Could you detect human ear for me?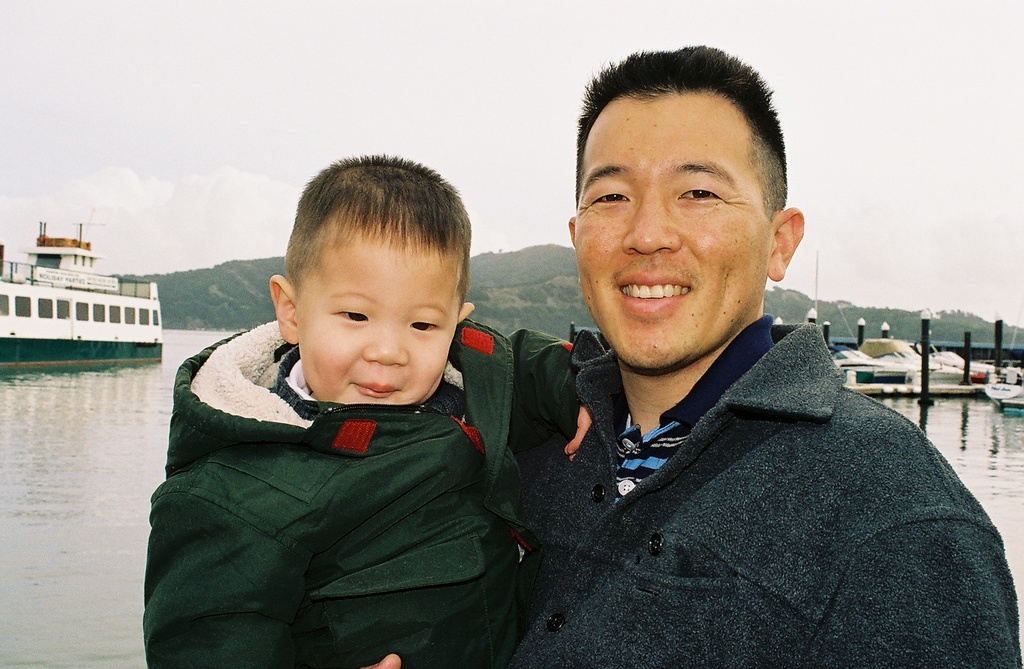
Detection result: select_region(566, 213, 579, 247).
